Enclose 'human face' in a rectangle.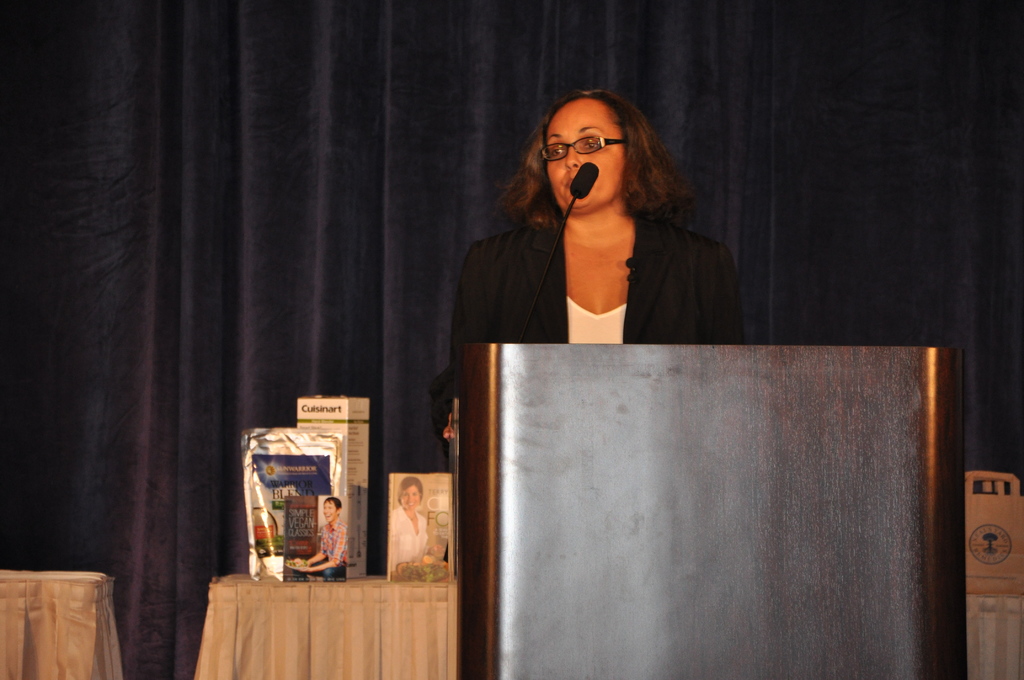
402 489 420 508.
